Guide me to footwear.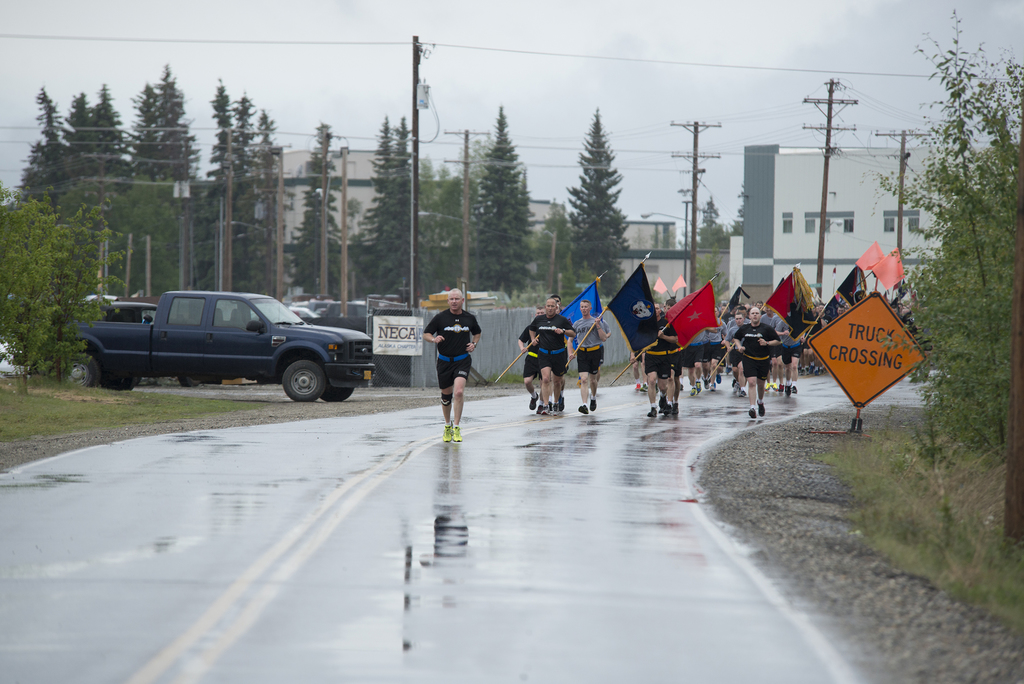
Guidance: box(737, 389, 745, 396).
